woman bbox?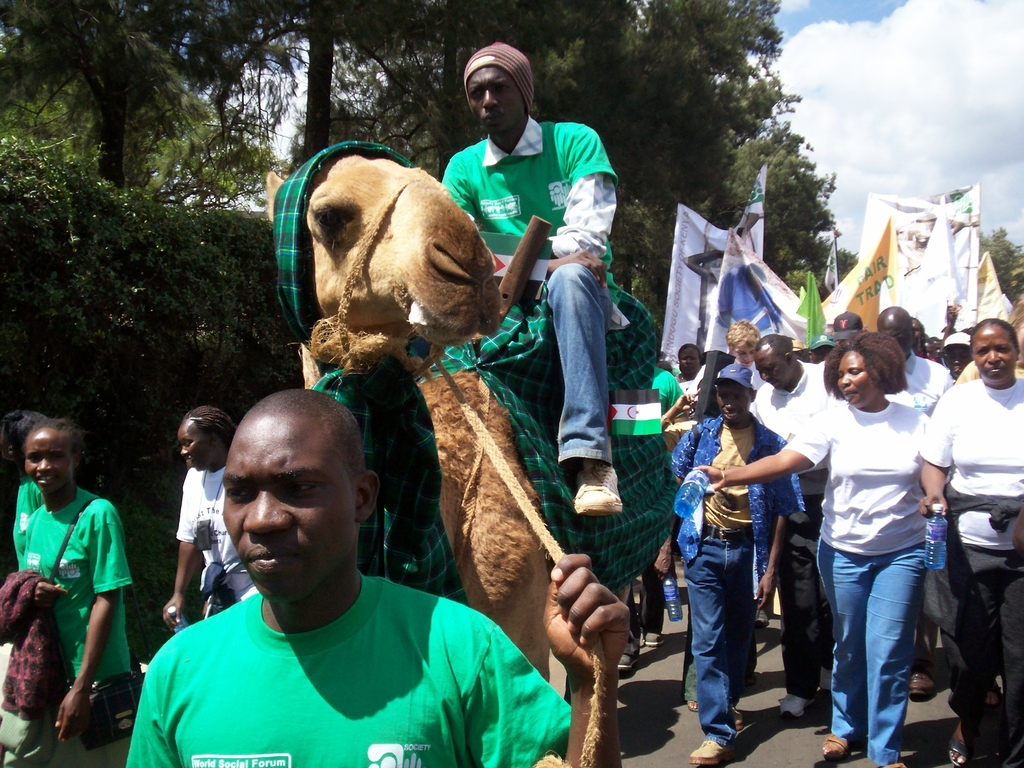
l=159, t=404, r=239, b=627
